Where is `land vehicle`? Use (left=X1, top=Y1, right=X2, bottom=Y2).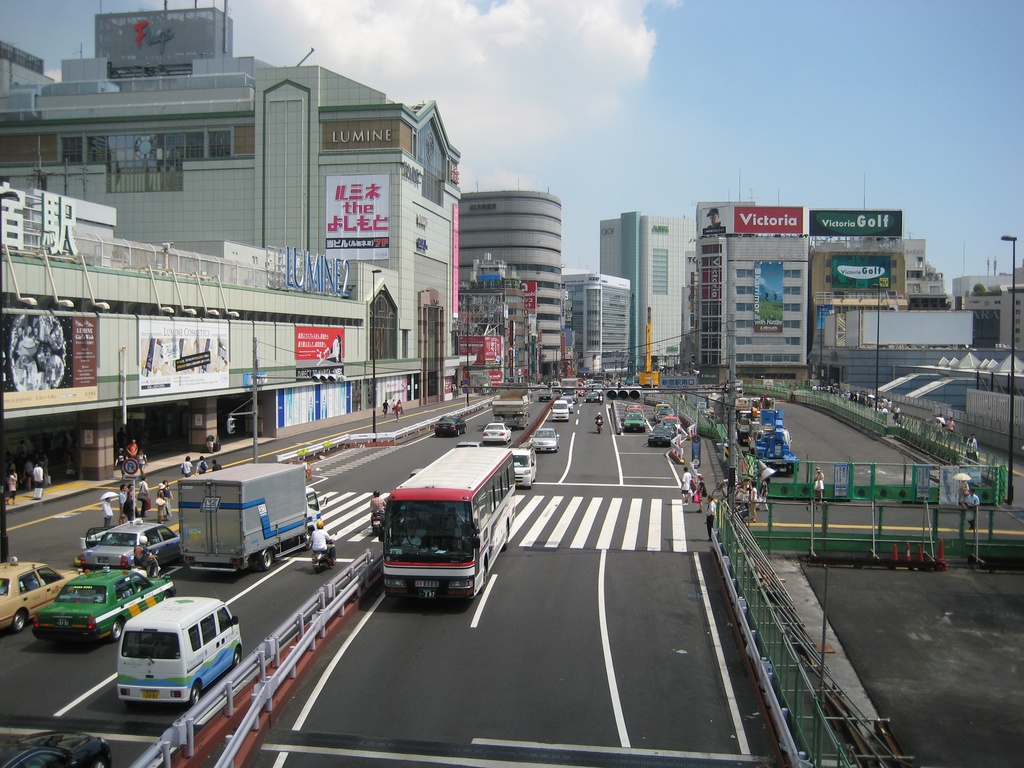
(left=594, top=417, right=604, bottom=436).
